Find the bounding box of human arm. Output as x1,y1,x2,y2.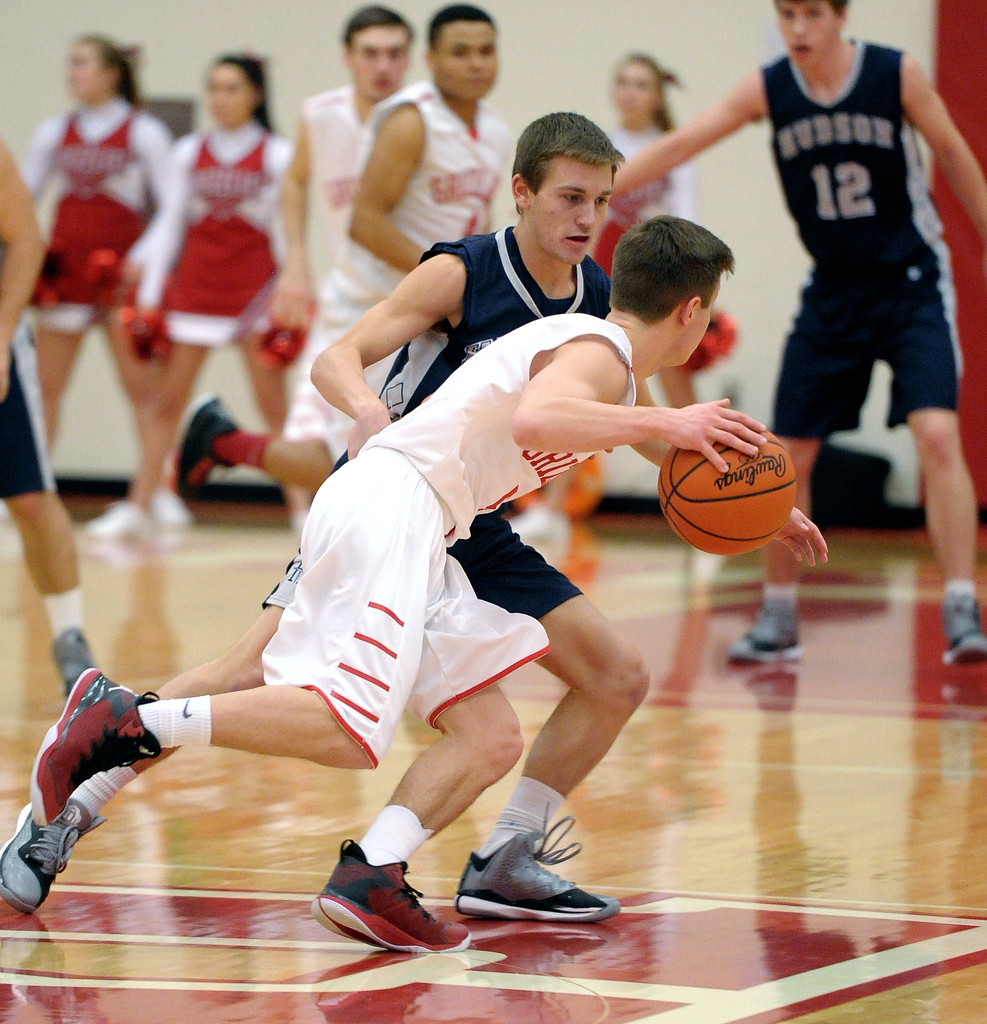
0,141,45,397.
